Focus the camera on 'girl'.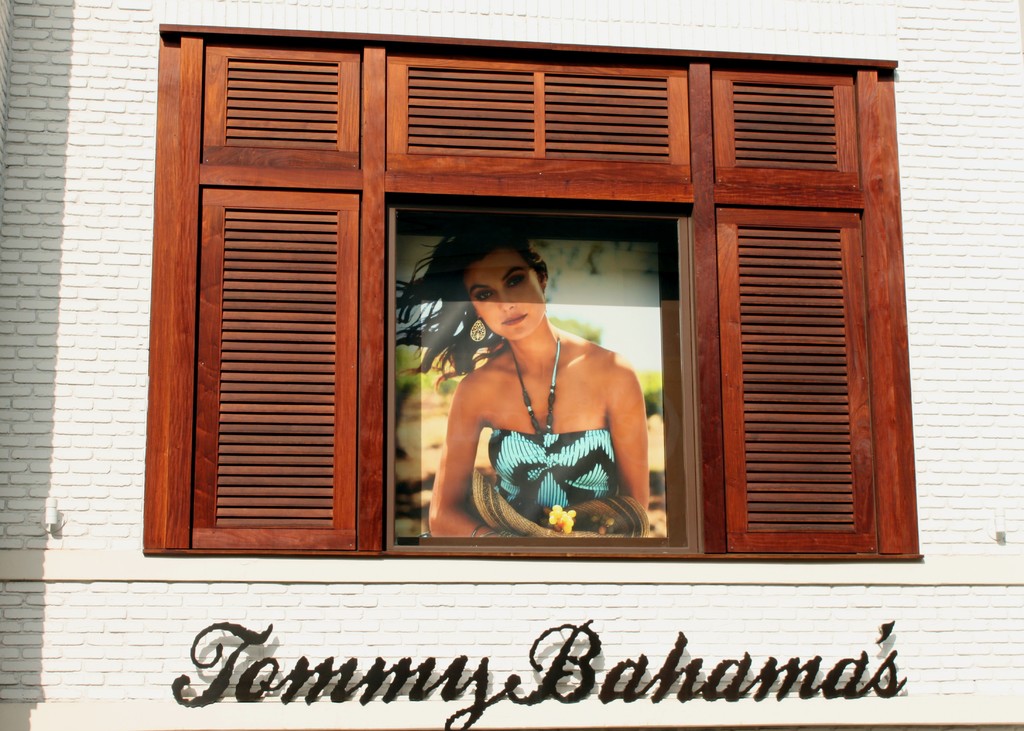
Focus region: [394, 222, 648, 538].
